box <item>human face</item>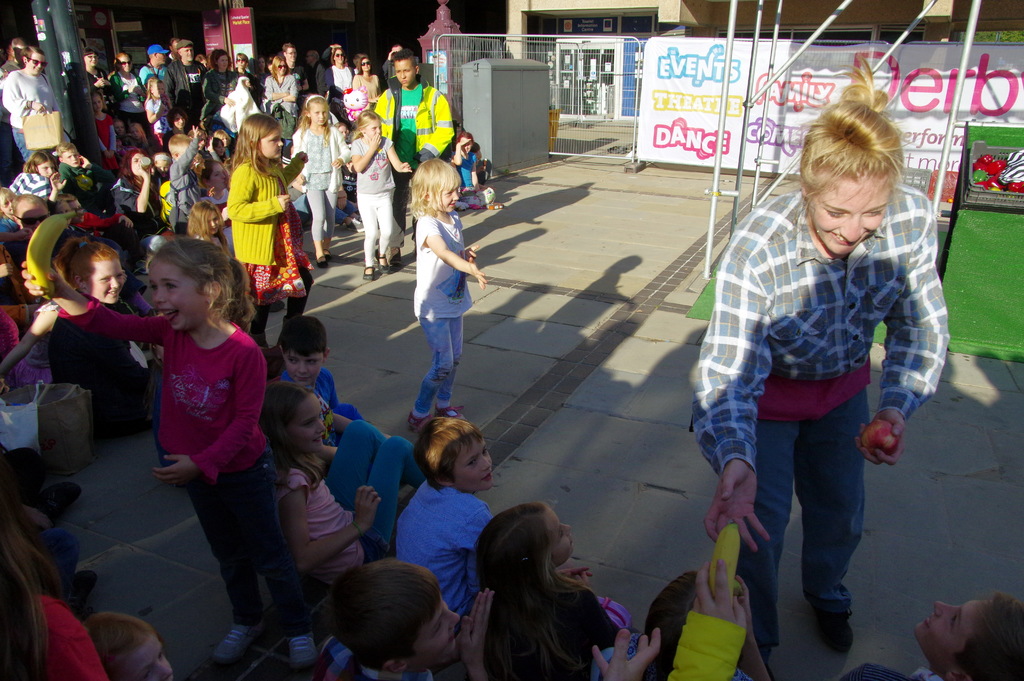
detection(332, 48, 345, 64)
